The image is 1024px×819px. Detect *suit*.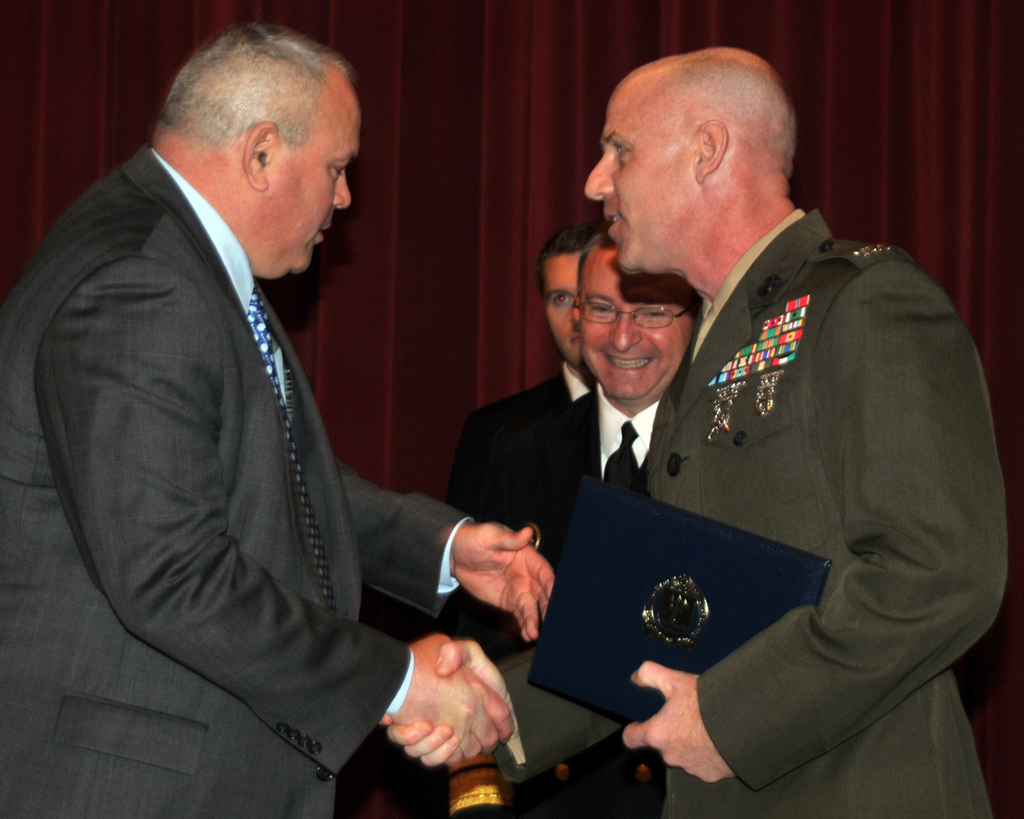
Detection: pyautogui.locateOnScreen(20, 55, 513, 805).
